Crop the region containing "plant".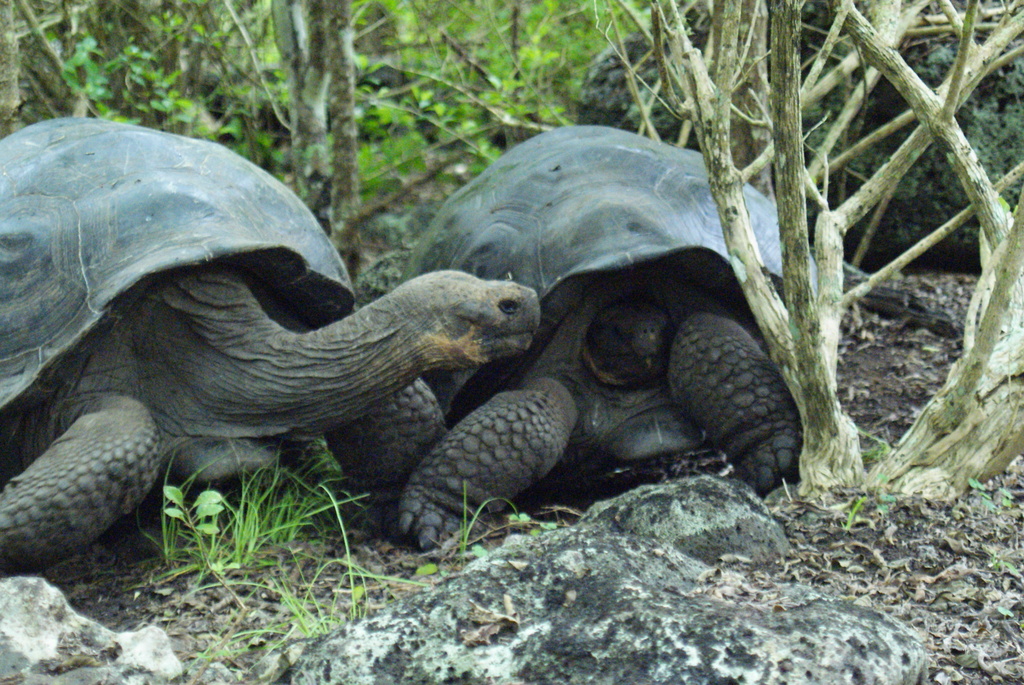
Crop region: x1=247 y1=0 x2=471 y2=273.
